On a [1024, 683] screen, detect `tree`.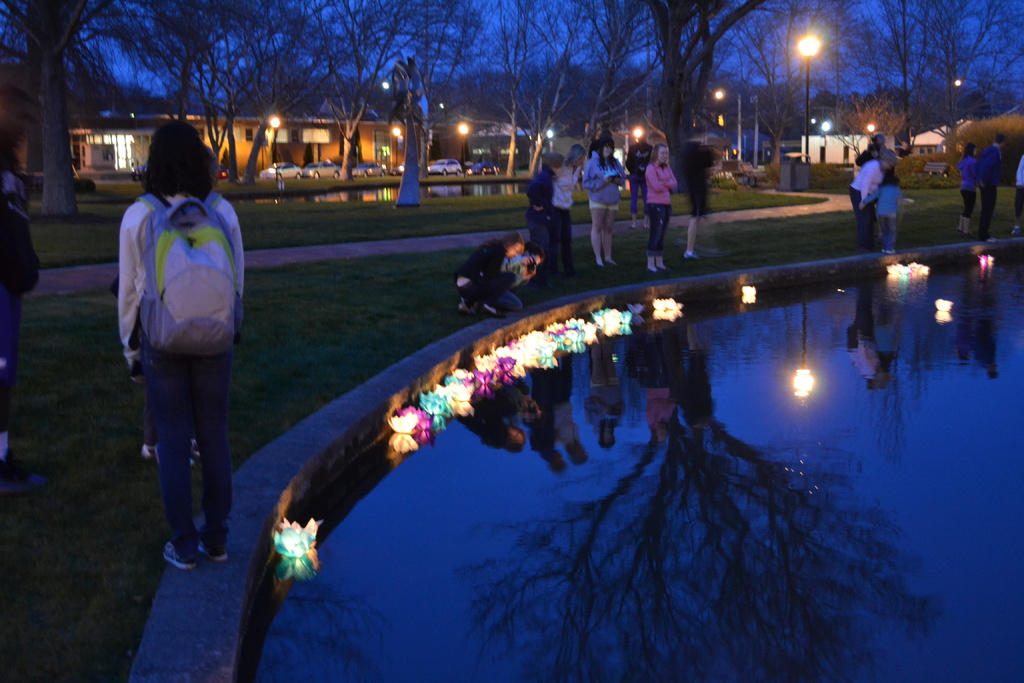
bbox(965, 0, 1023, 106).
